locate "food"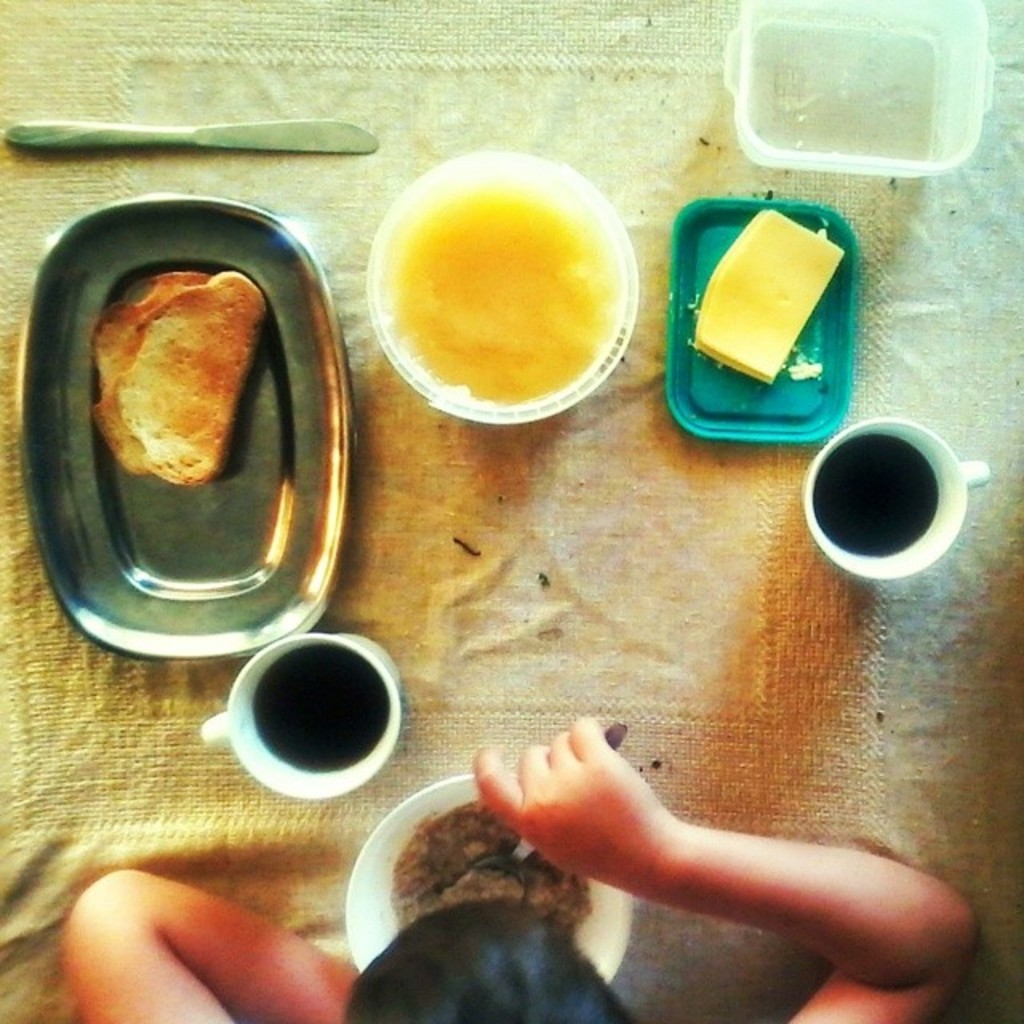
locate(94, 267, 270, 488)
